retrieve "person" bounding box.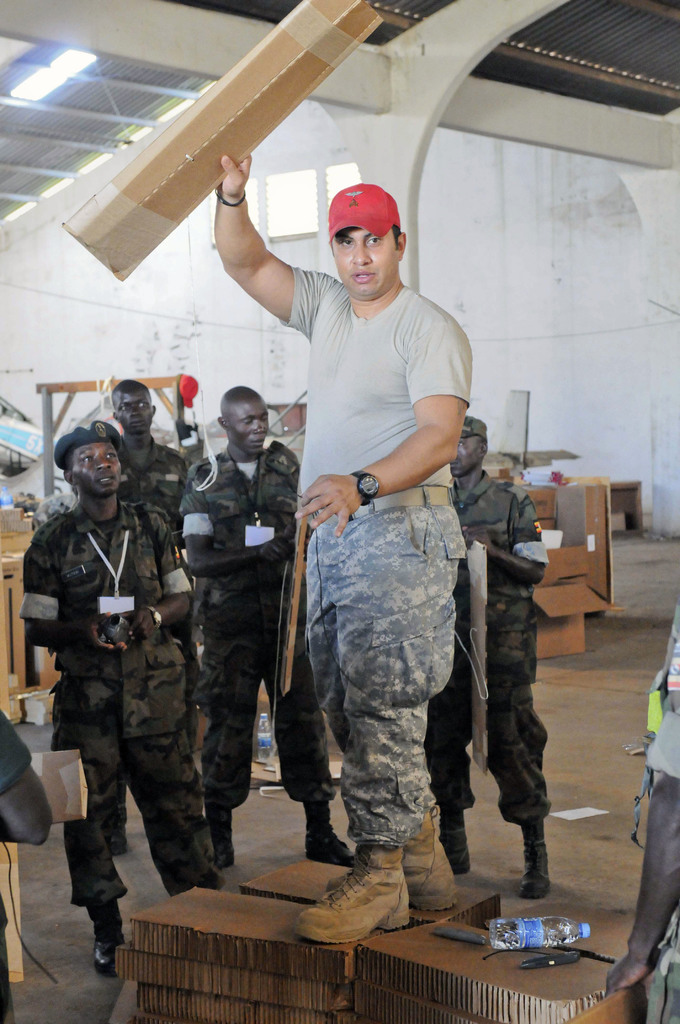
Bounding box: [117, 378, 201, 742].
